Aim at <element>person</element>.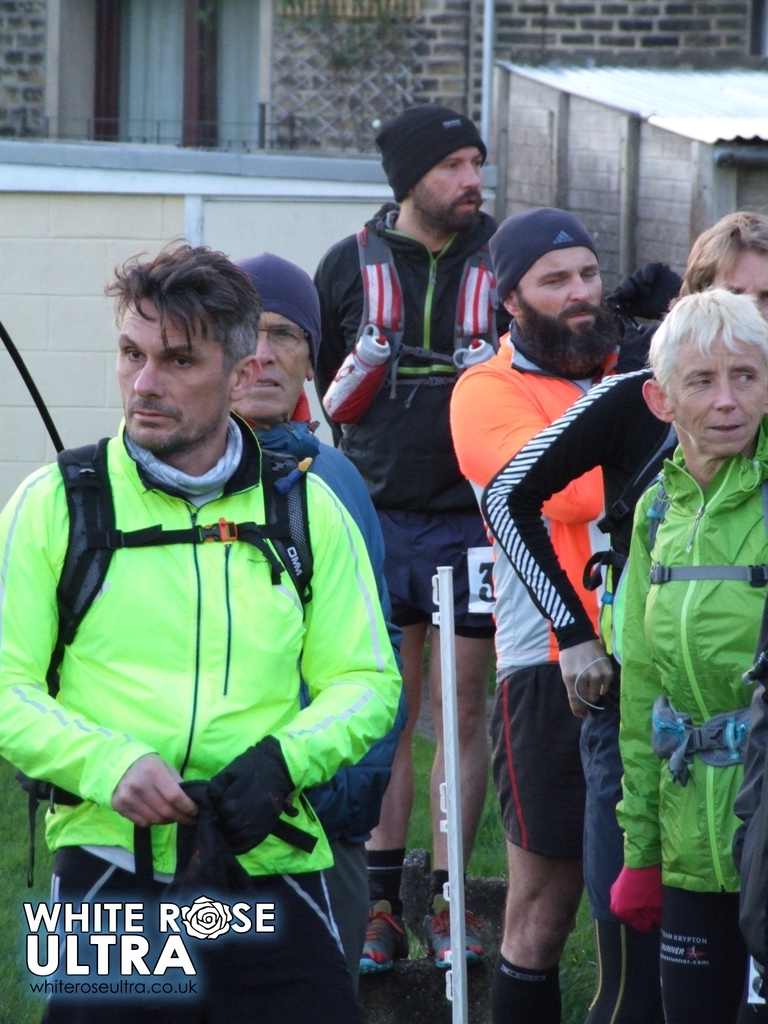
Aimed at [x1=735, y1=648, x2=767, y2=961].
